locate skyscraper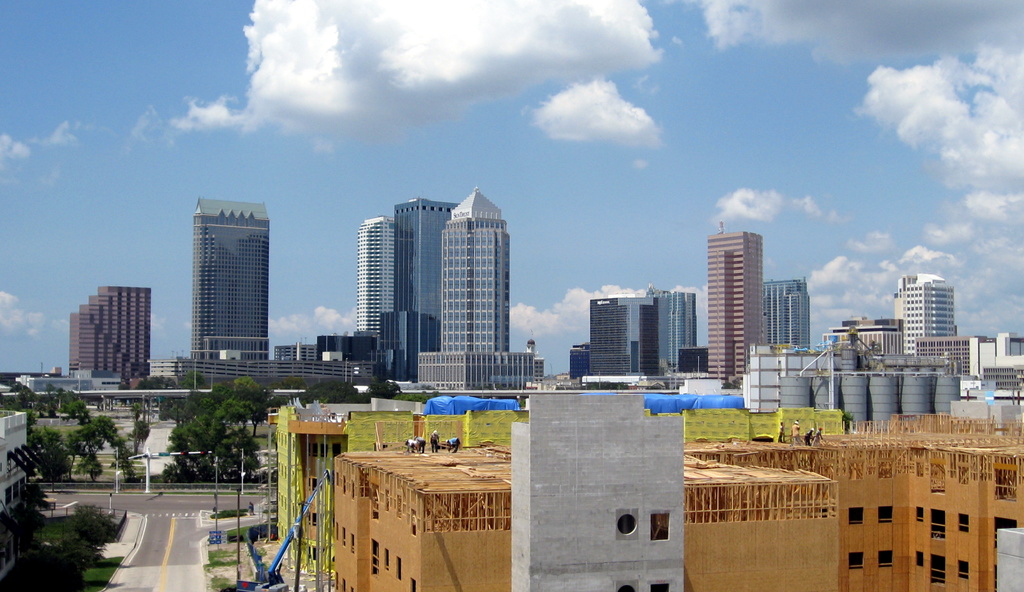
detection(360, 218, 399, 372)
